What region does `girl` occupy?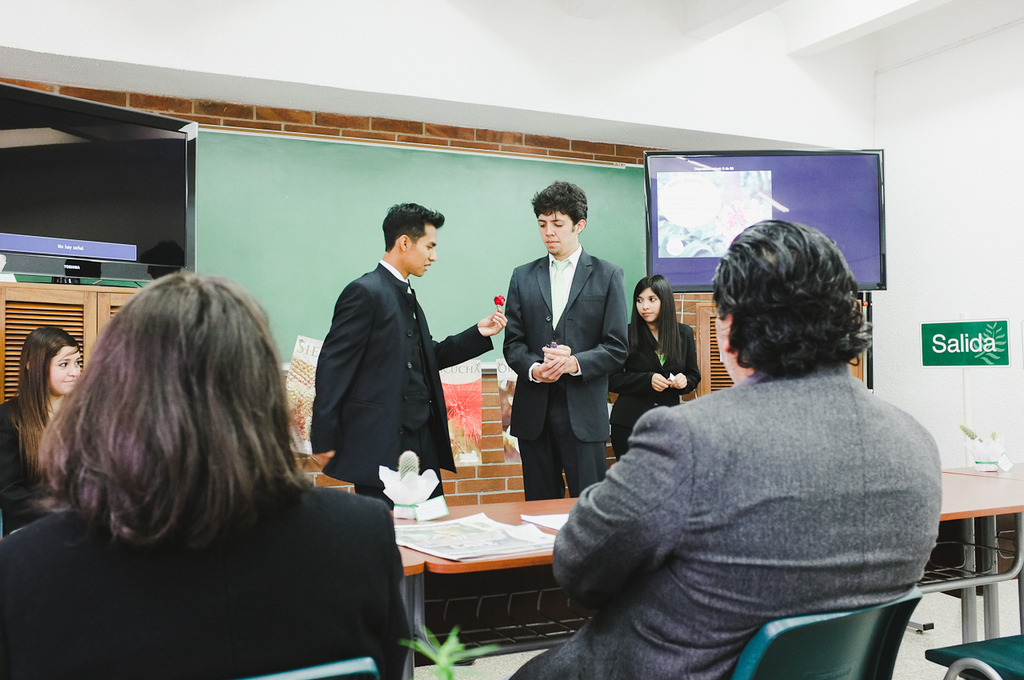
bbox=(0, 321, 92, 525).
